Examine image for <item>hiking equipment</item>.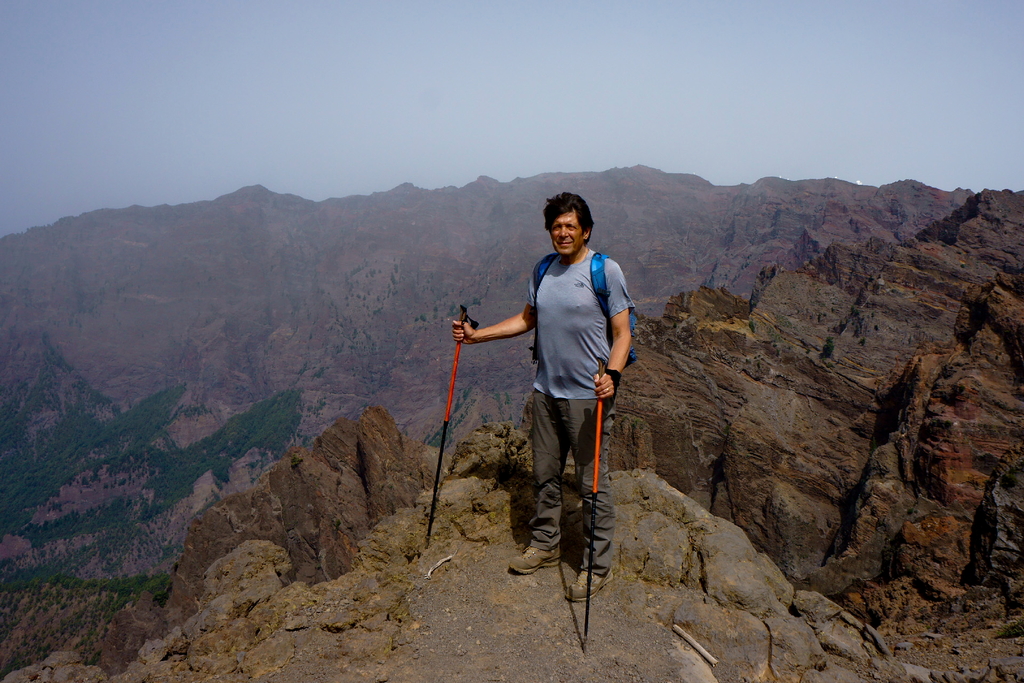
Examination result: x1=586, y1=356, x2=607, y2=655.
